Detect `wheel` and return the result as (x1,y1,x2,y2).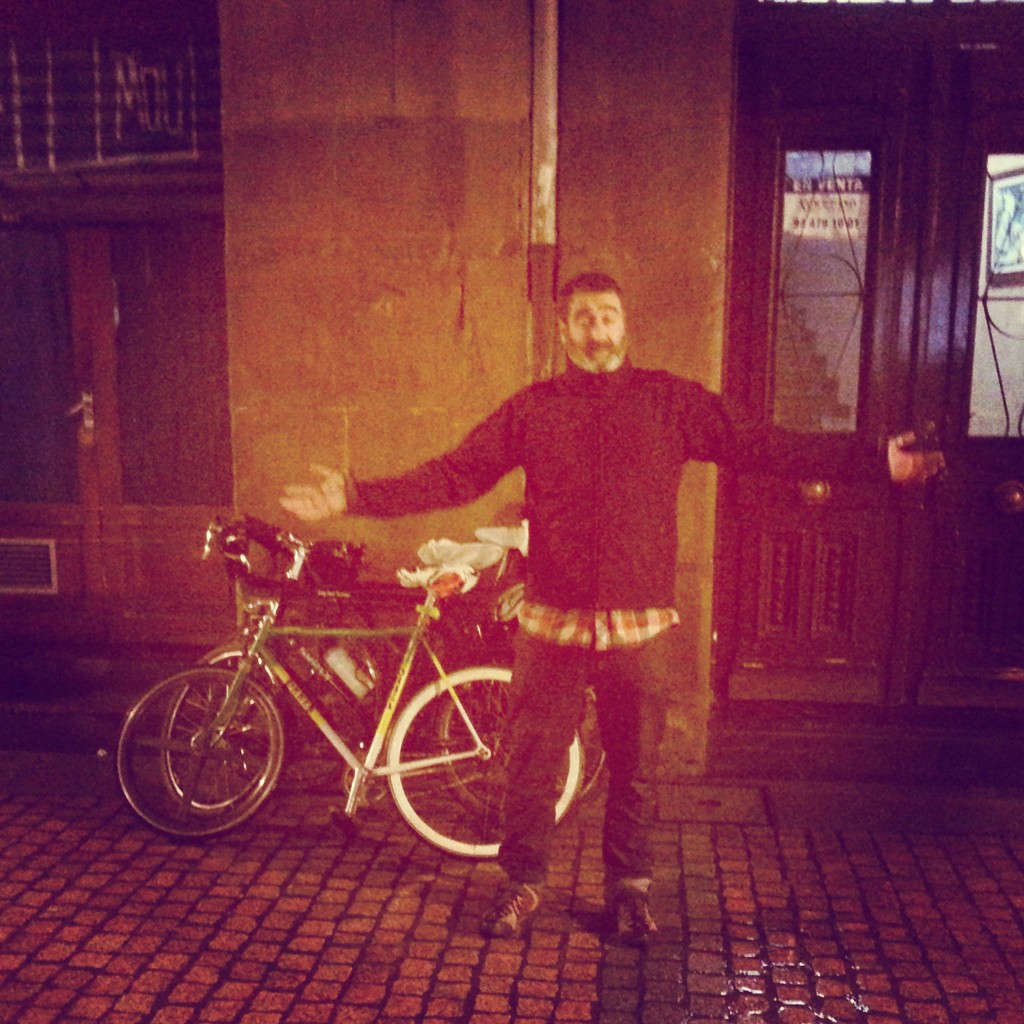
(370,662,578,863).
